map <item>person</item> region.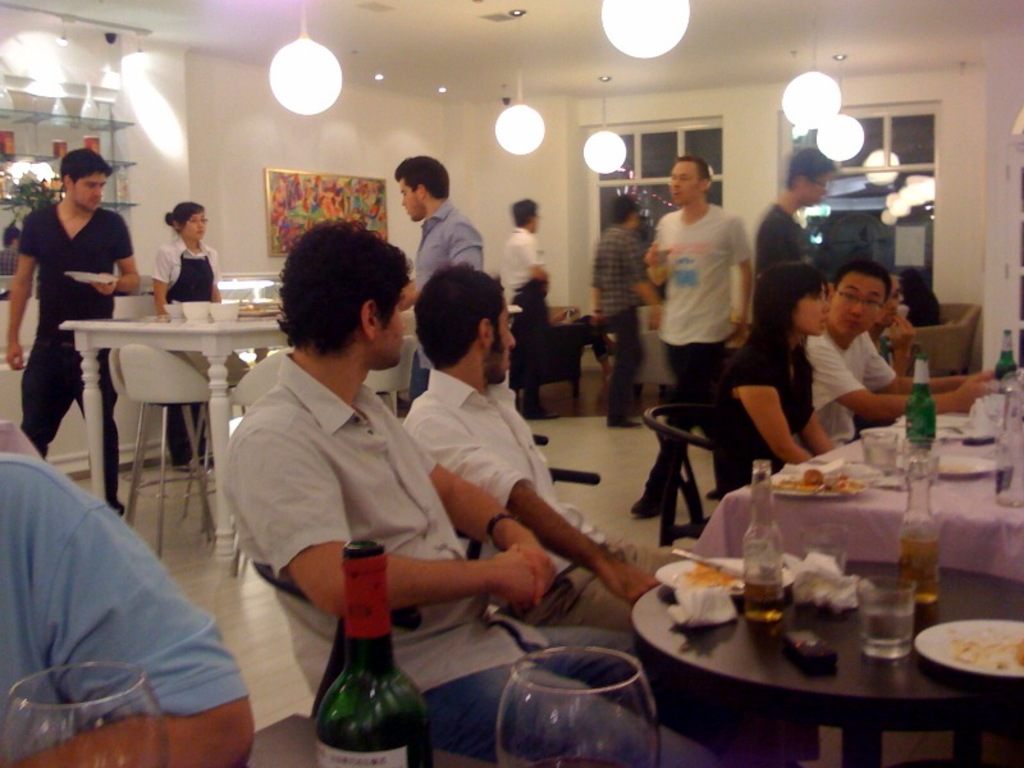
Mapped to {"x1": 589, "y1": 187, "x2": 654, "y2": 429}.
